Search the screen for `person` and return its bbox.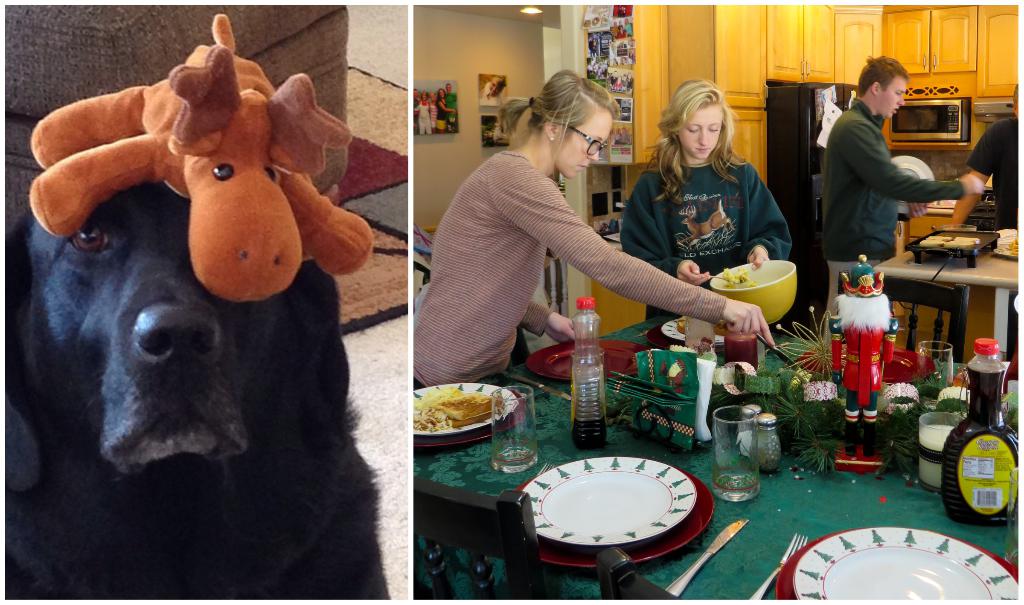
Found: (left=948, top=90, right=1023, bottom=365).
